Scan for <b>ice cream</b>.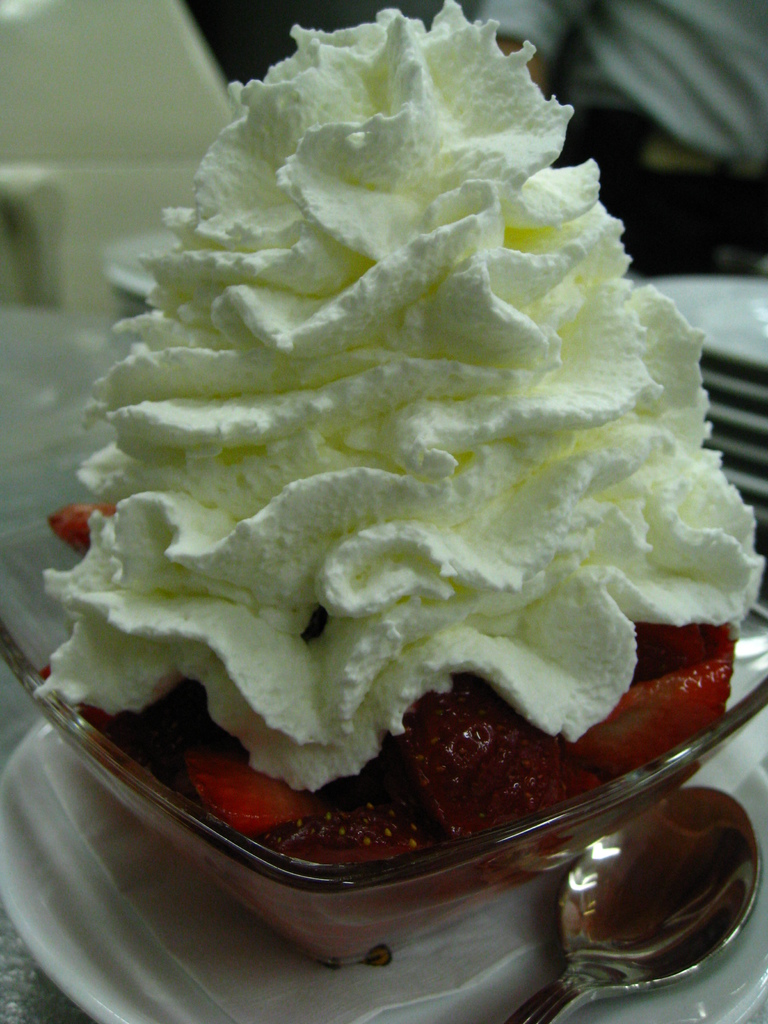
Scan result: bbox=[28, 0, 767, 793].
